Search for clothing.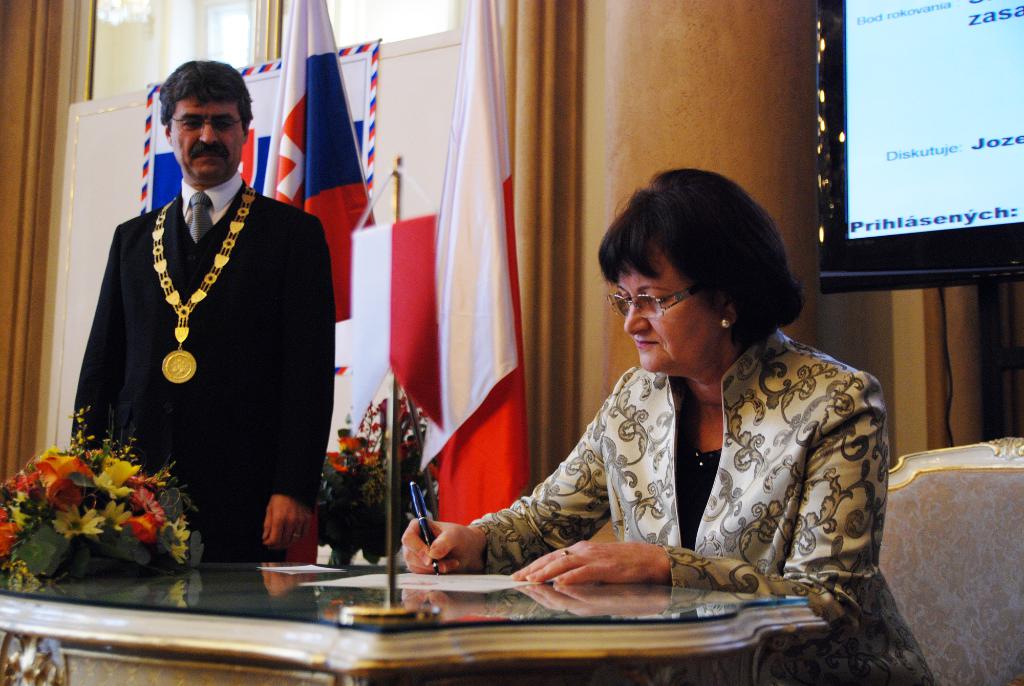
Found at <bbox>85, 135, 346, 534</bbox>.
